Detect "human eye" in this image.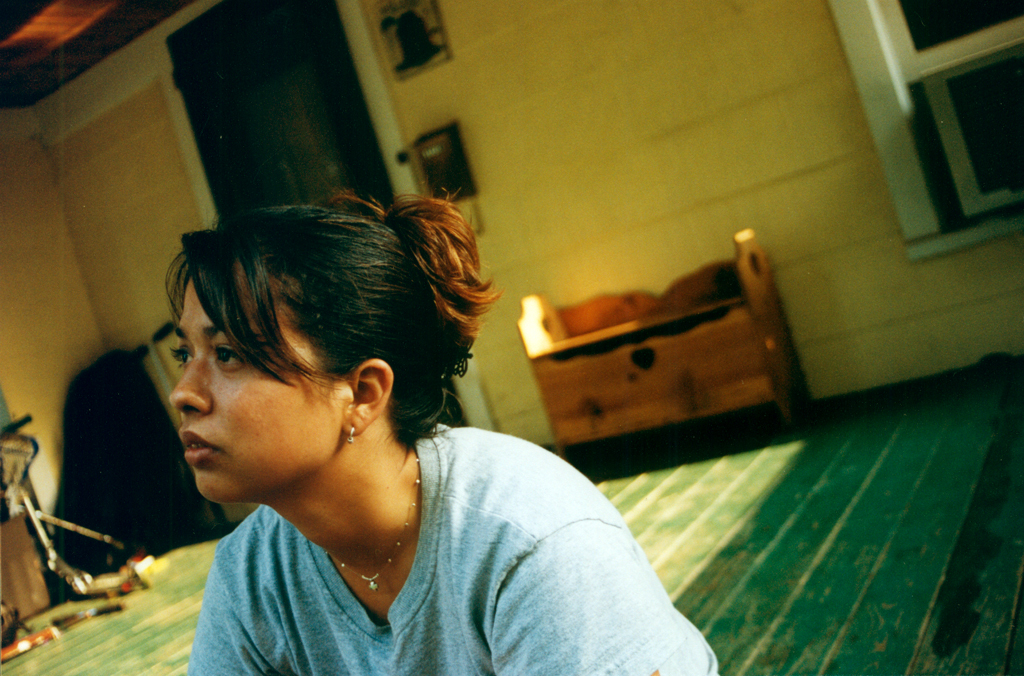
Detection: [left=170, top=341, right=190, bottom=369].
